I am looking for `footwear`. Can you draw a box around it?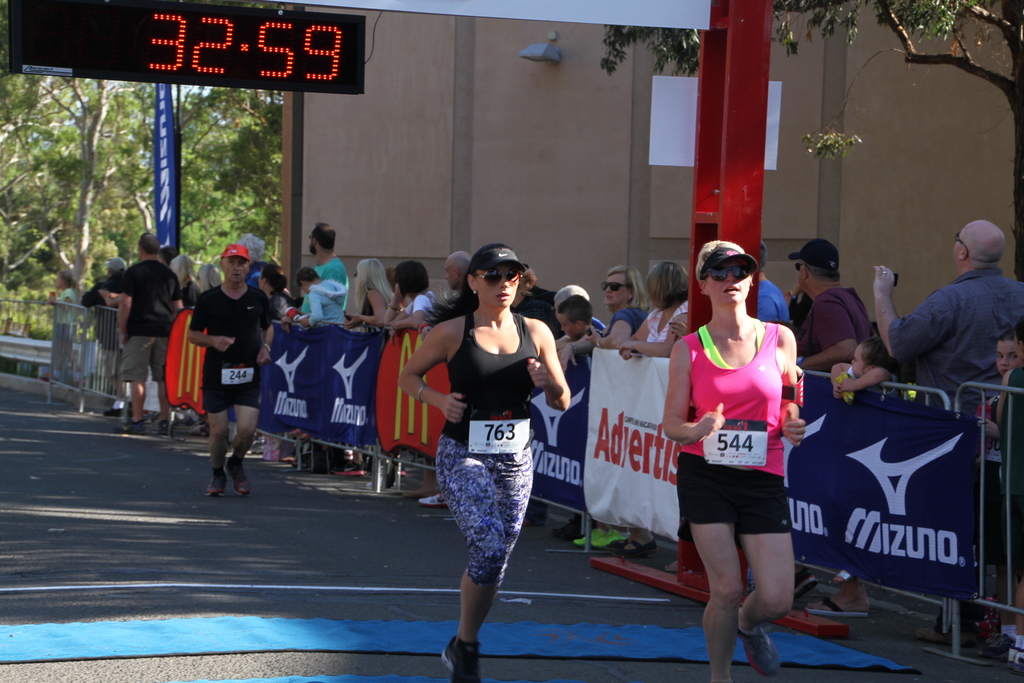
Sure, the bounding box is <region>442, 636, 486, 682</region>.
